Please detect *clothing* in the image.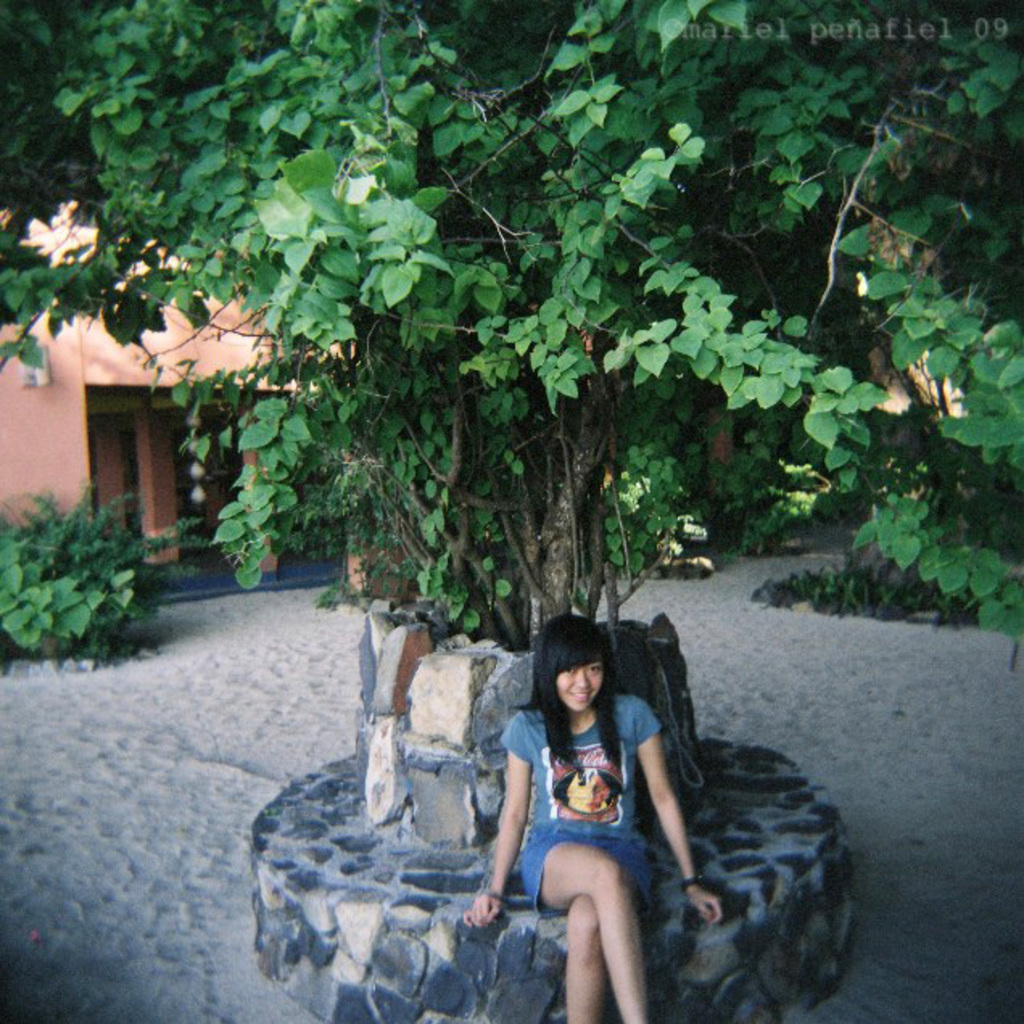
493:644:675:964.
